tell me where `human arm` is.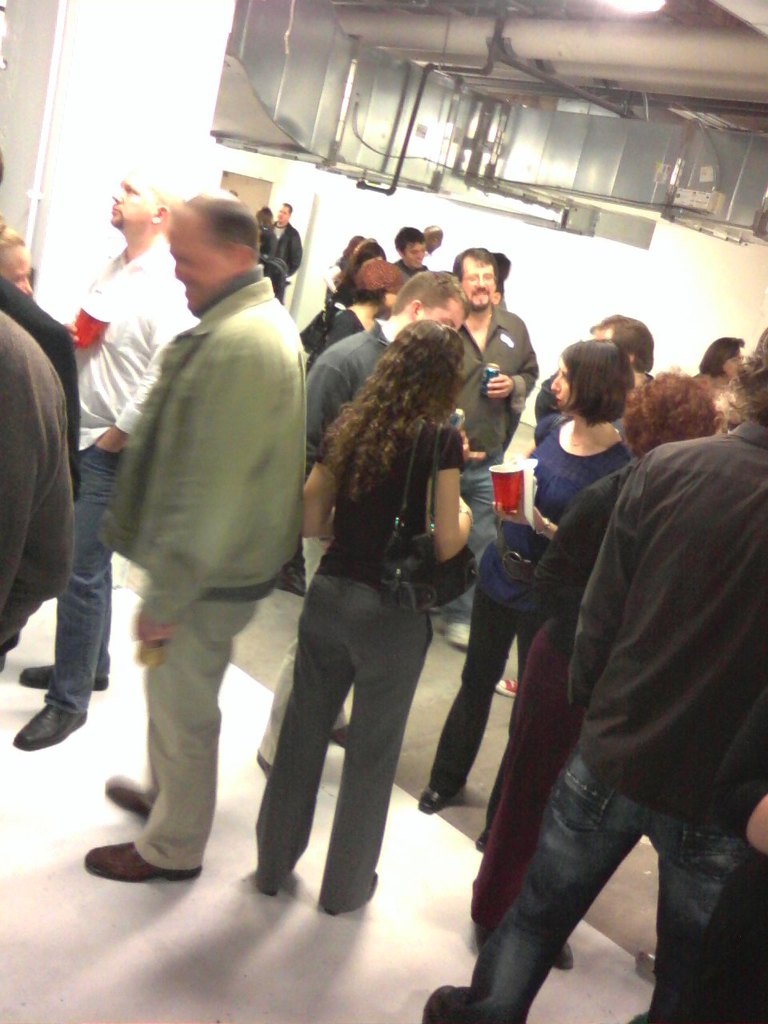
`human arm` is at 491,486,560,539.
